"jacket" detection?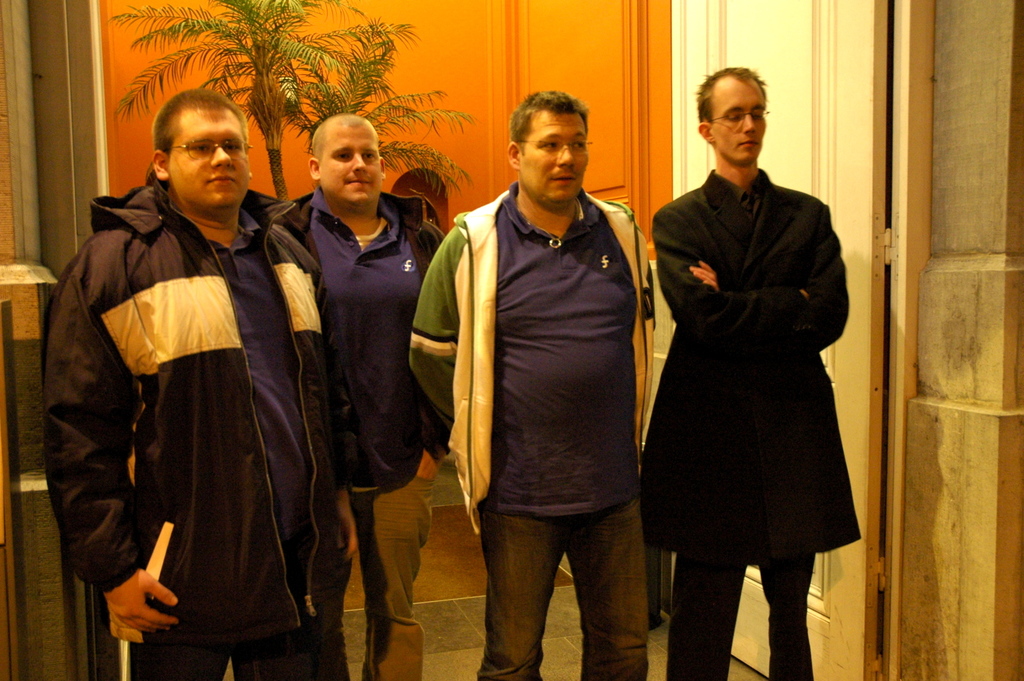
(279, 192, 450, 449)
